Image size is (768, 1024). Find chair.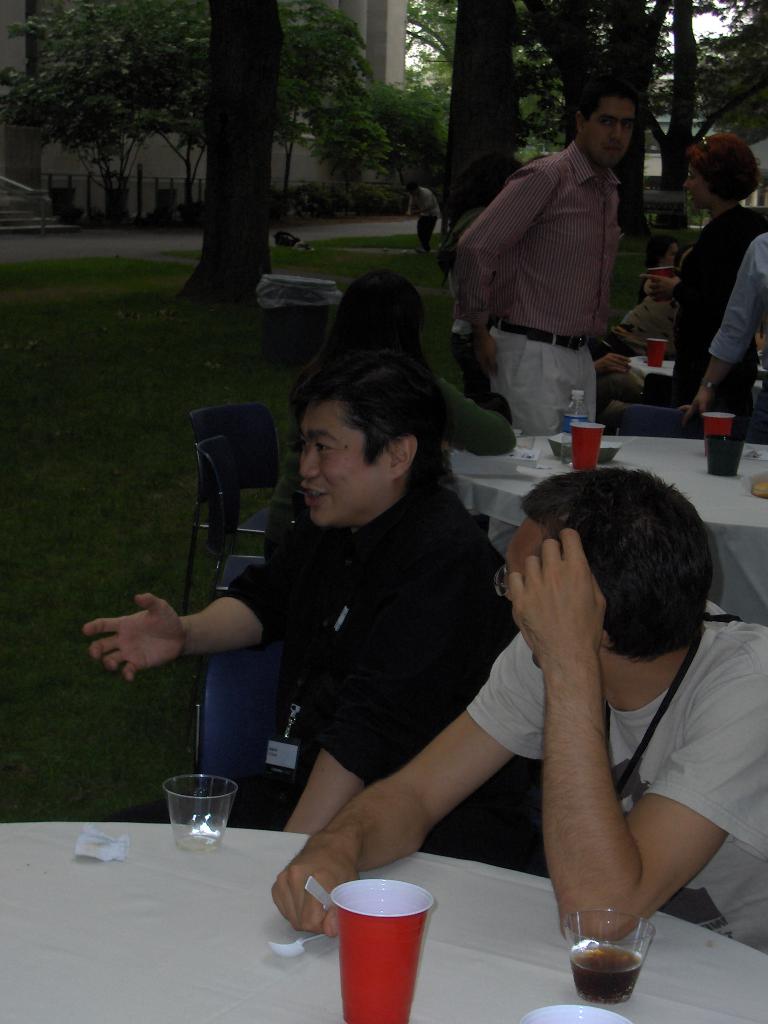
select_region(181, 388, 284, 572).
